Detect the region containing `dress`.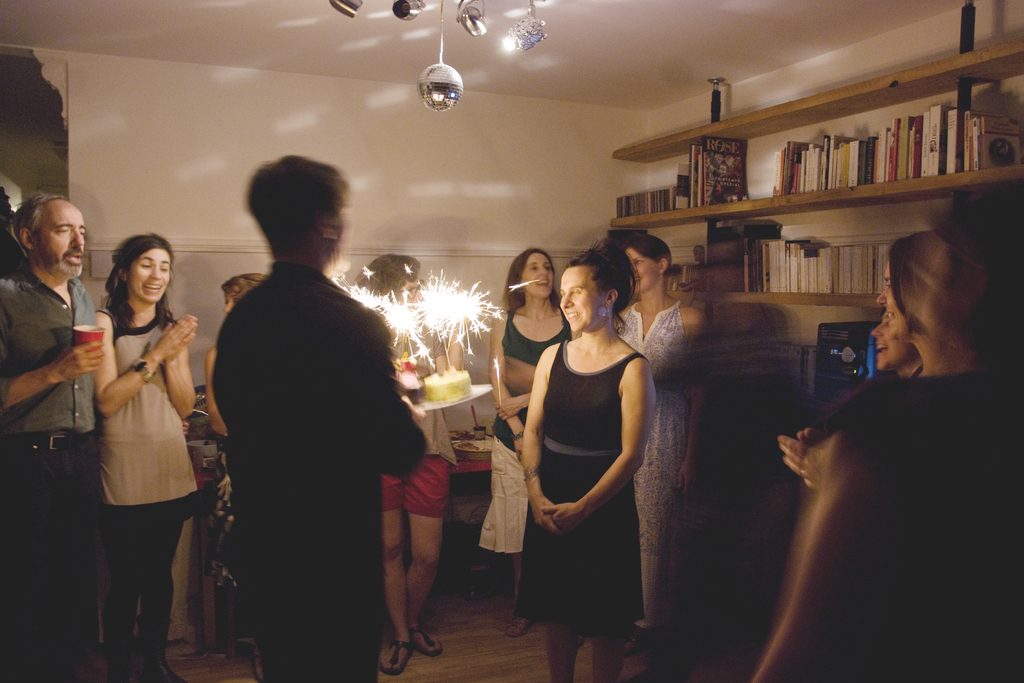
rect(511, 342, 653, 632).
